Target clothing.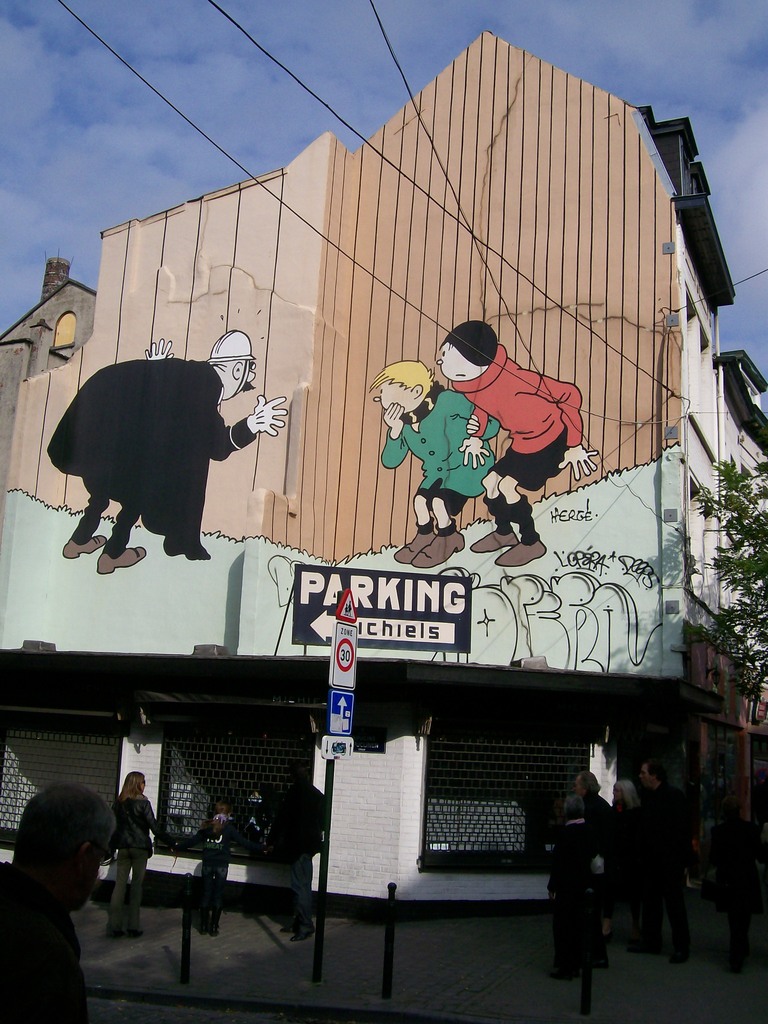
Target region: crop(48, 357, 255, 554).
